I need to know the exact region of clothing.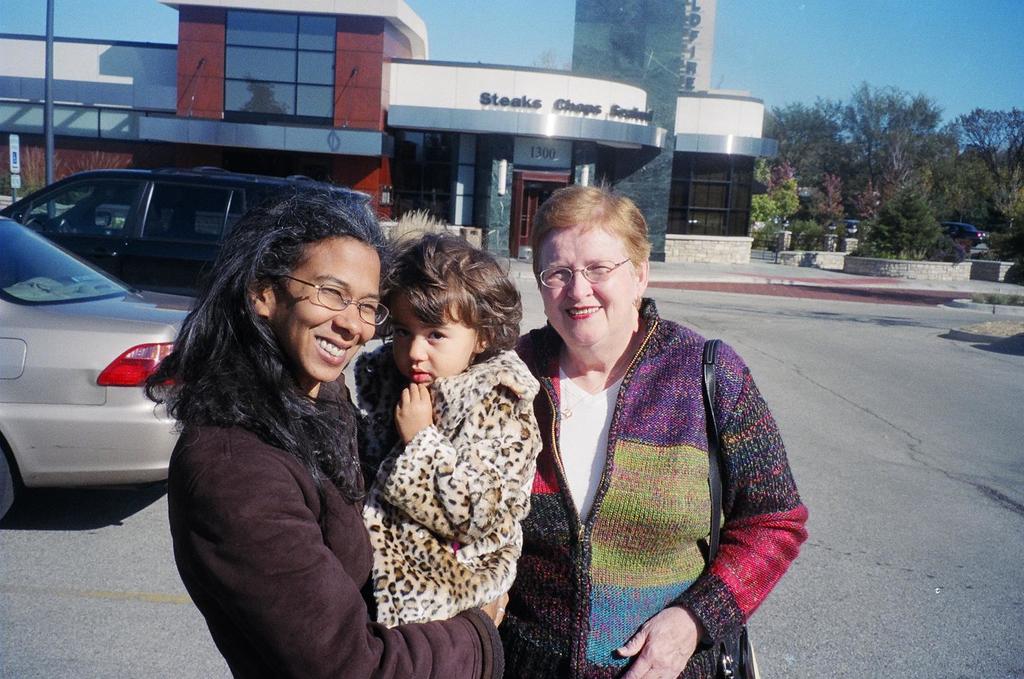
Region: (363, 345, 541, 631).
